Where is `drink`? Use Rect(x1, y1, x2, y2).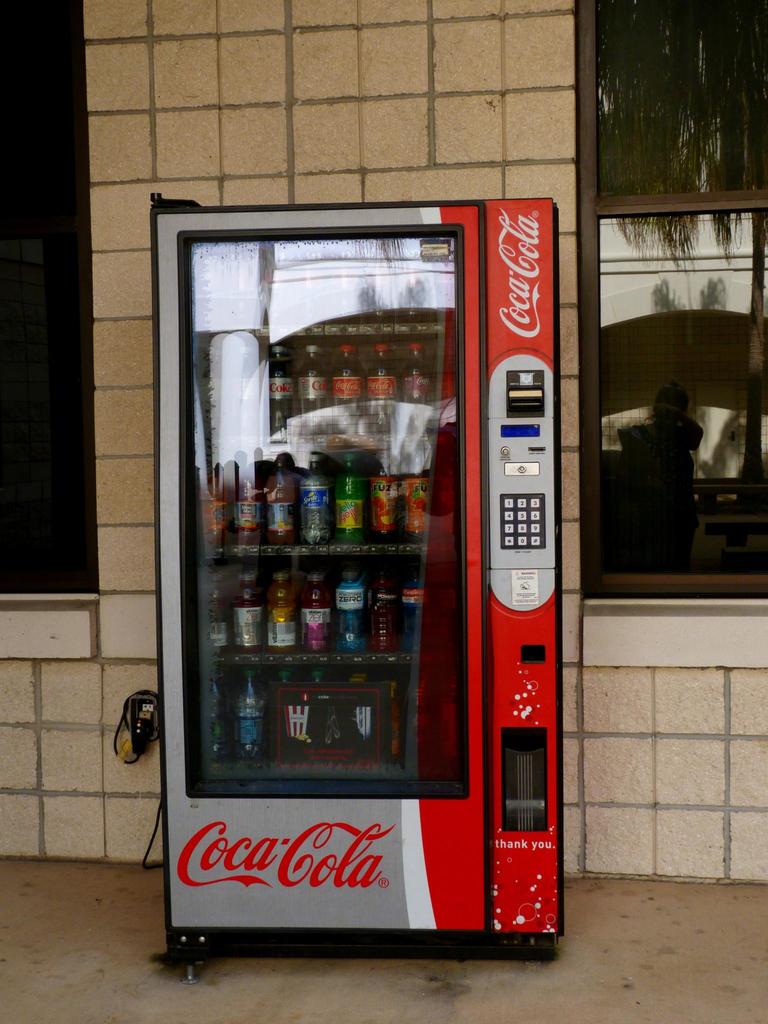
Rect(207, 586, 230, 648).
